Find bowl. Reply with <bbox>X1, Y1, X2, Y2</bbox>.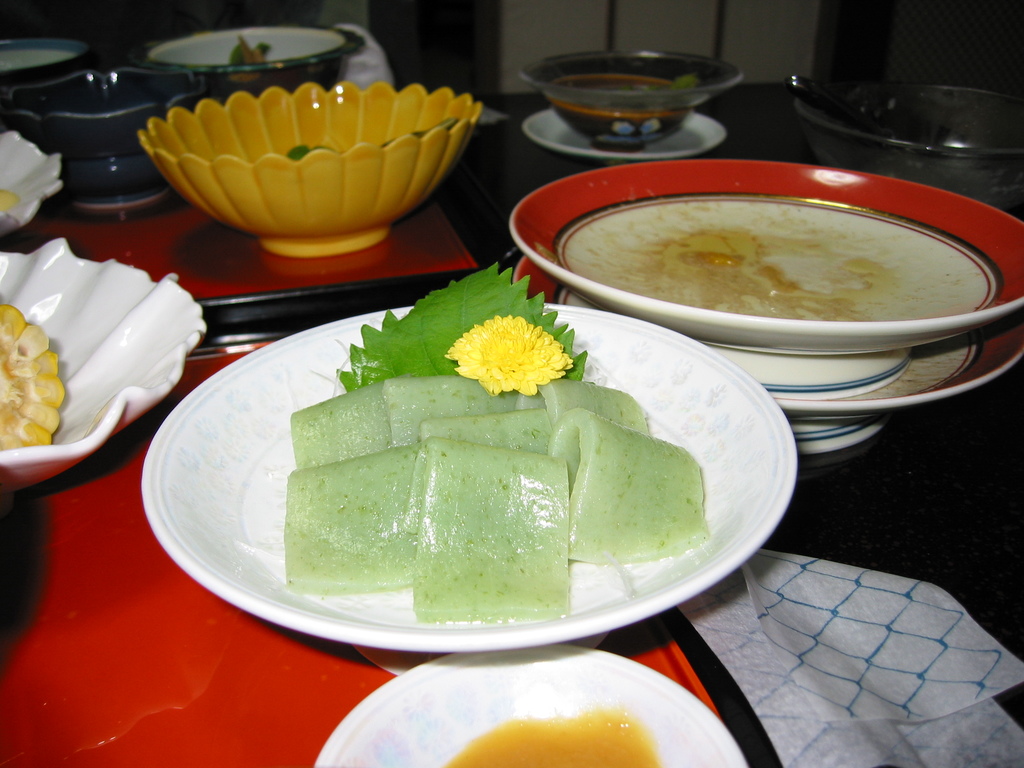
<bbox>138, 79, 483, 257</bbox>.
